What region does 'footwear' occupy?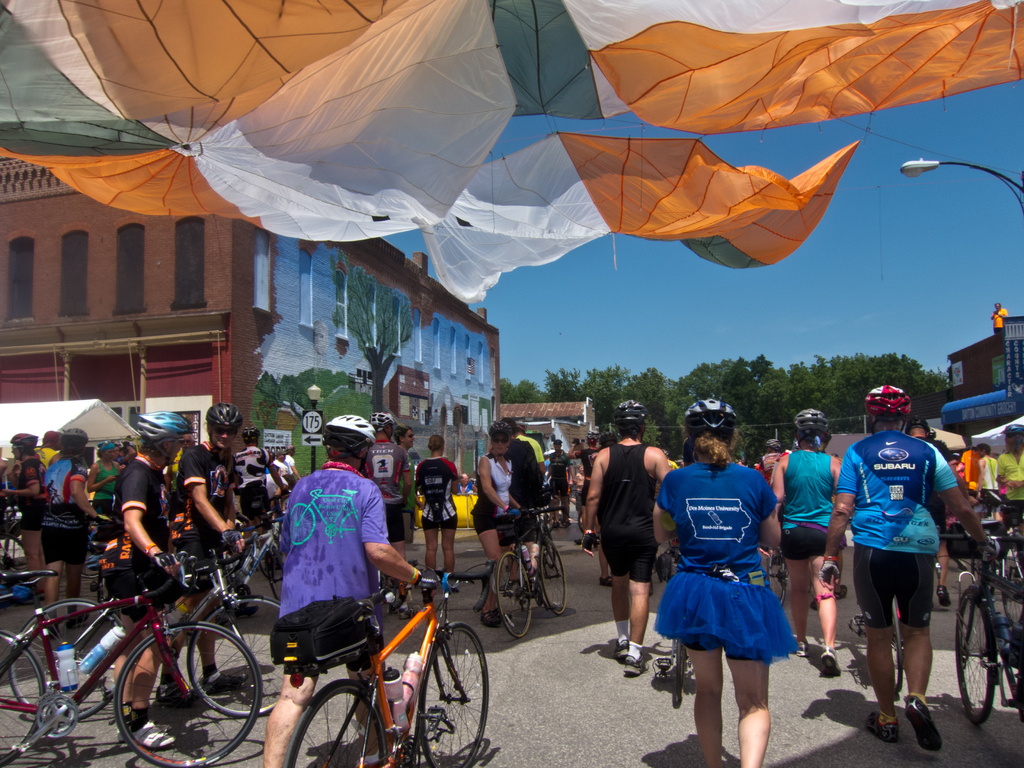
detection(623, 652, 648, 677).
